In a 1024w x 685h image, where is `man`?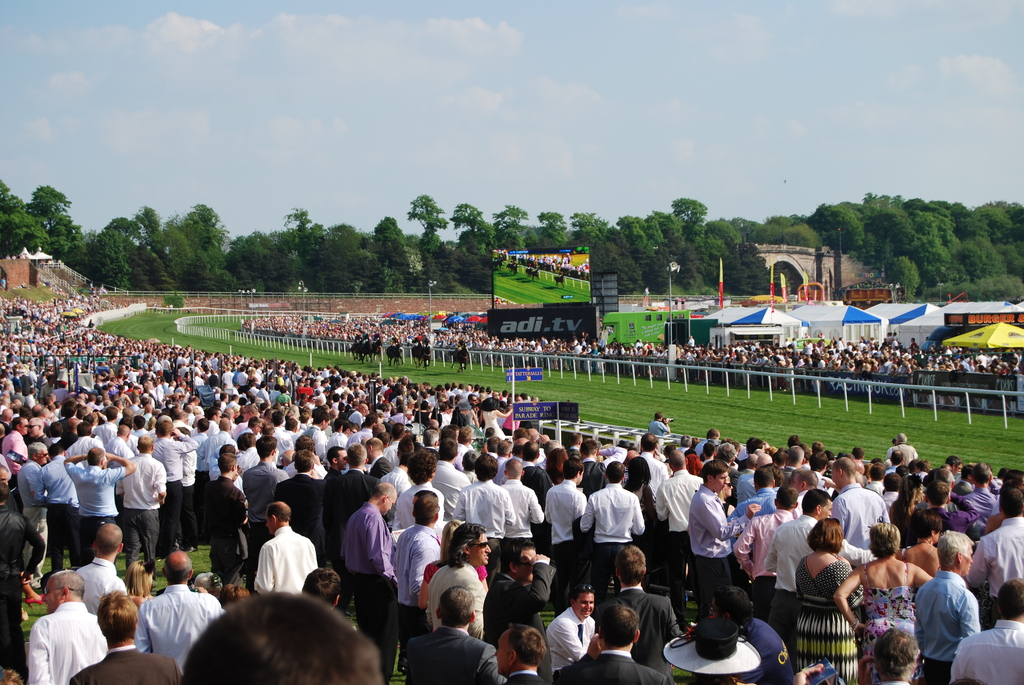
bbox=[695, 428, 718, 455].
